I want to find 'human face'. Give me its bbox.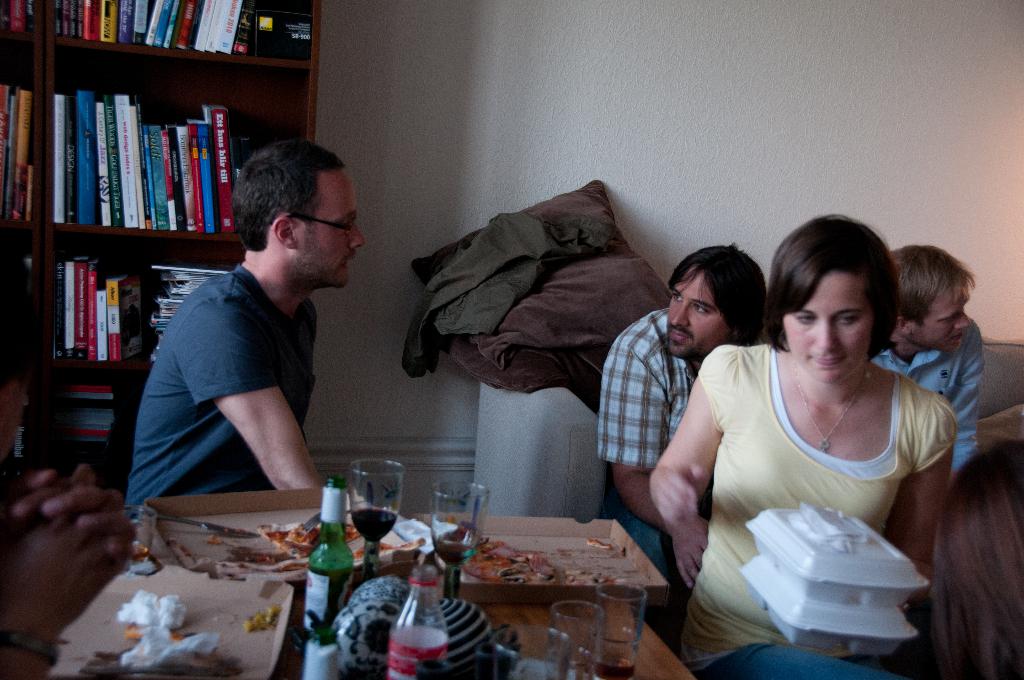
box(782, 275, 867, 387).
